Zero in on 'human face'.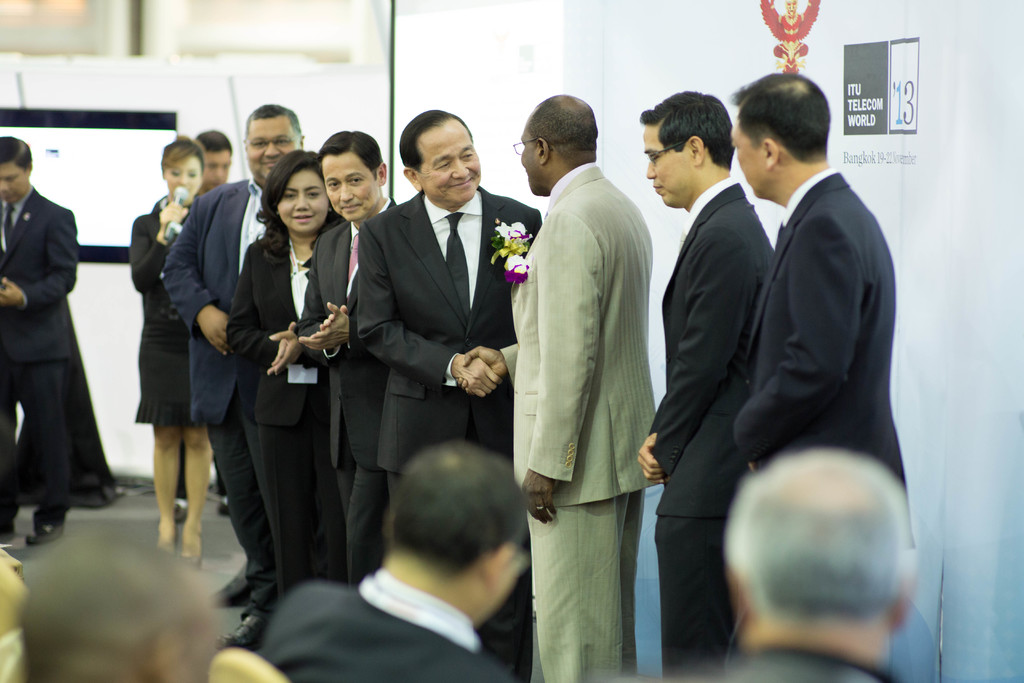
Zeroed in: 645 123 694 207.
